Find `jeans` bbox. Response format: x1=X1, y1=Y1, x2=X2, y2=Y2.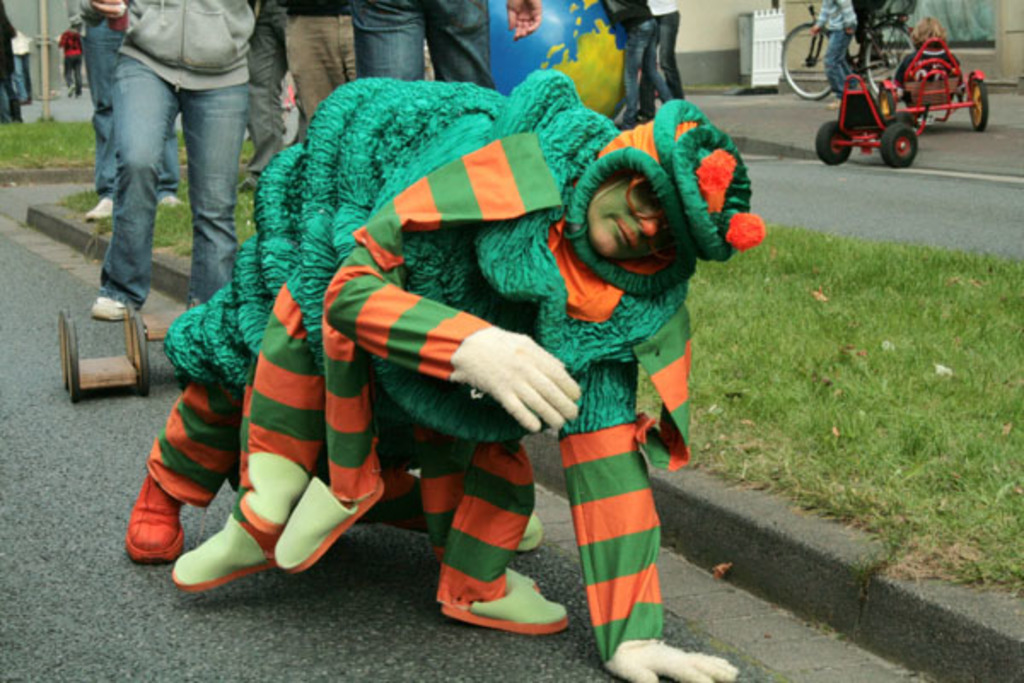
x1=14, y1=50, x2=32, y2=102.
